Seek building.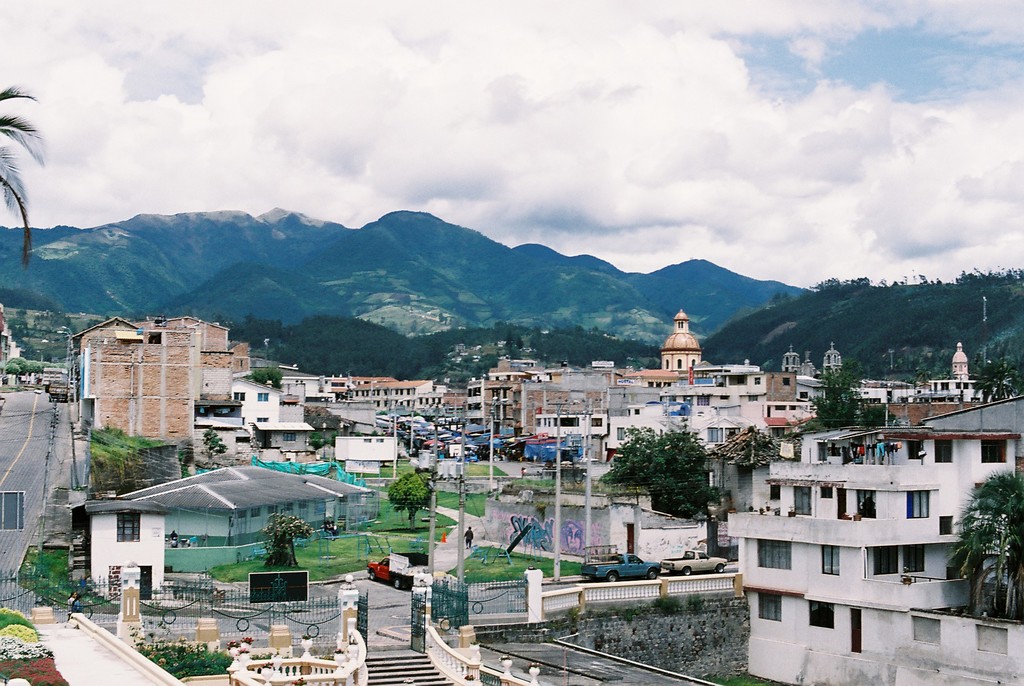
0:302:20:365.
